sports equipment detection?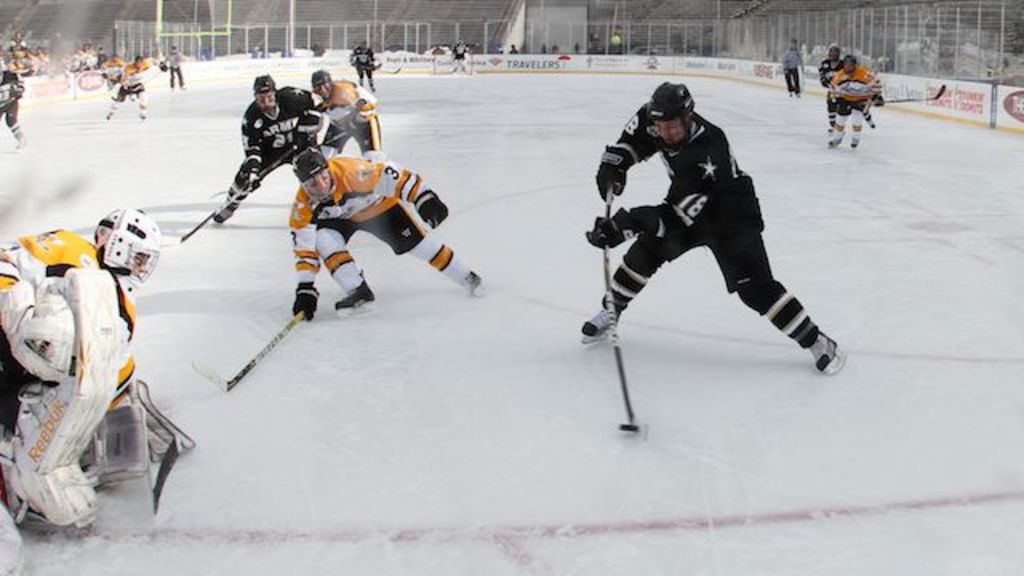
{"left": 96, "top": 210, "right": 163, "bottom": 286}
